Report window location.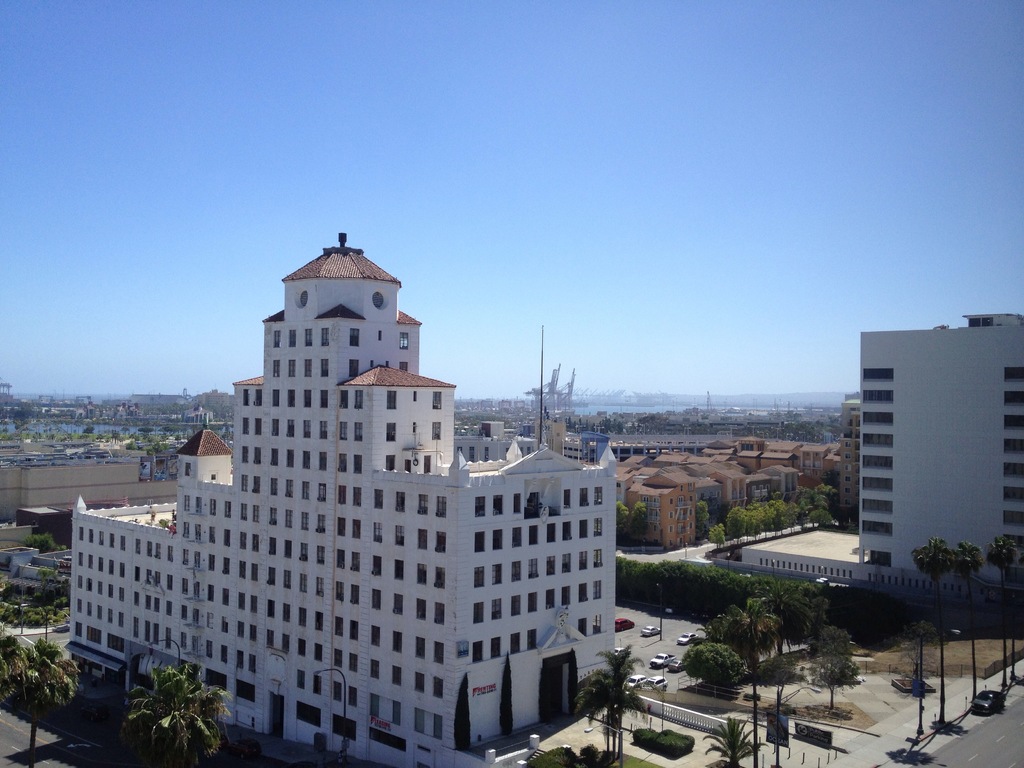
Report: crop(193, 581, 199, 600).
